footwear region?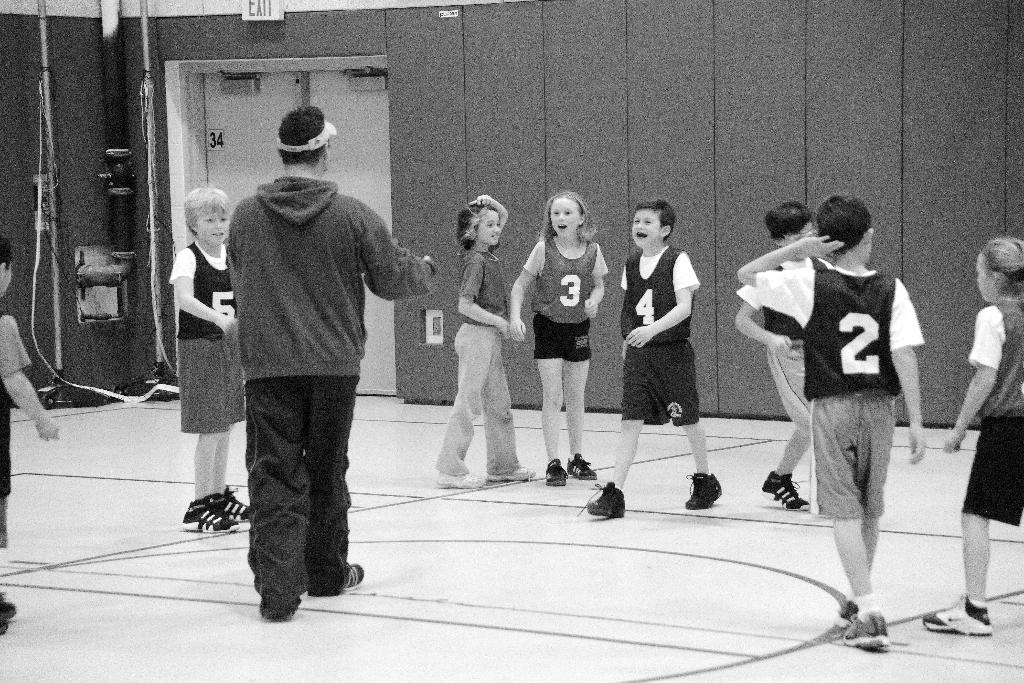
<region>489, 459, 538, 482</region>
